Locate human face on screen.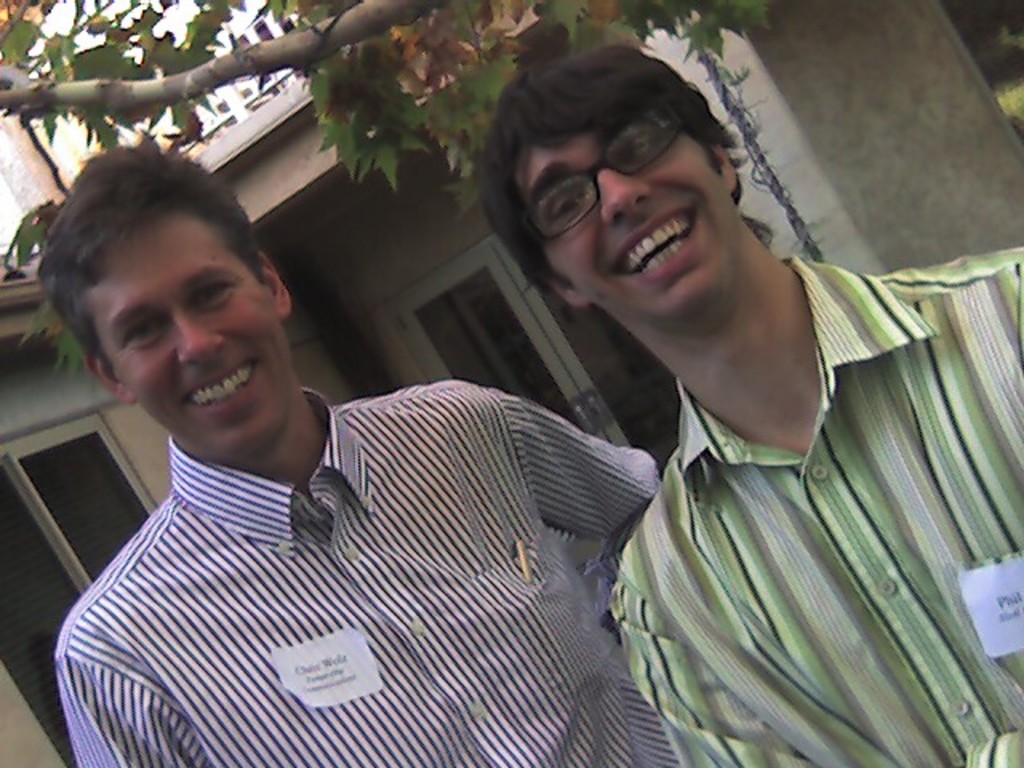
On screen at [left=525, top=139, right=734, bottom=330].
